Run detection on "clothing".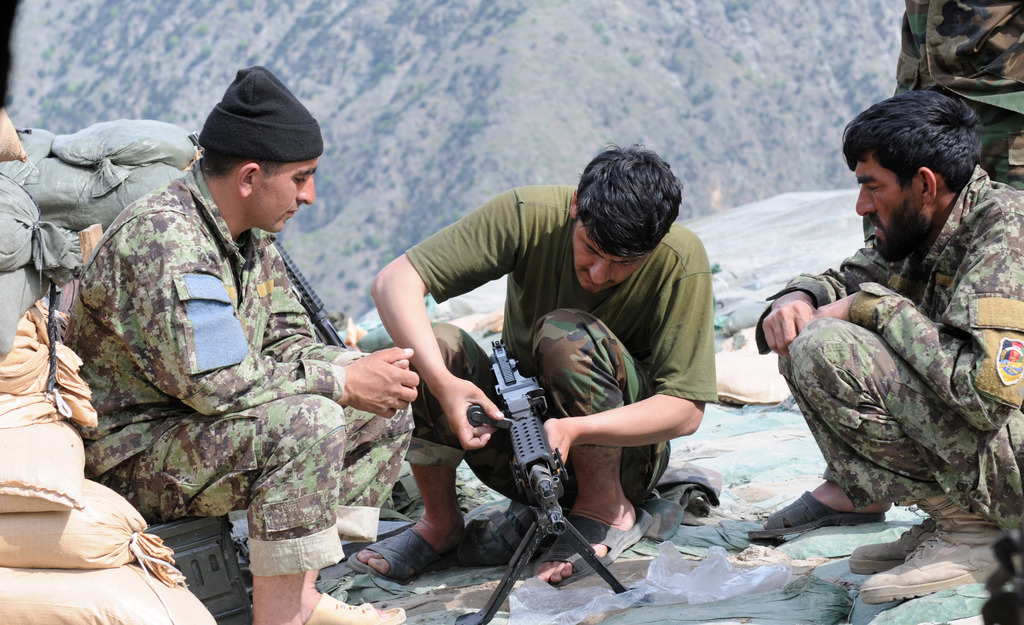
Result: box=[61, 153, 415, 574].
